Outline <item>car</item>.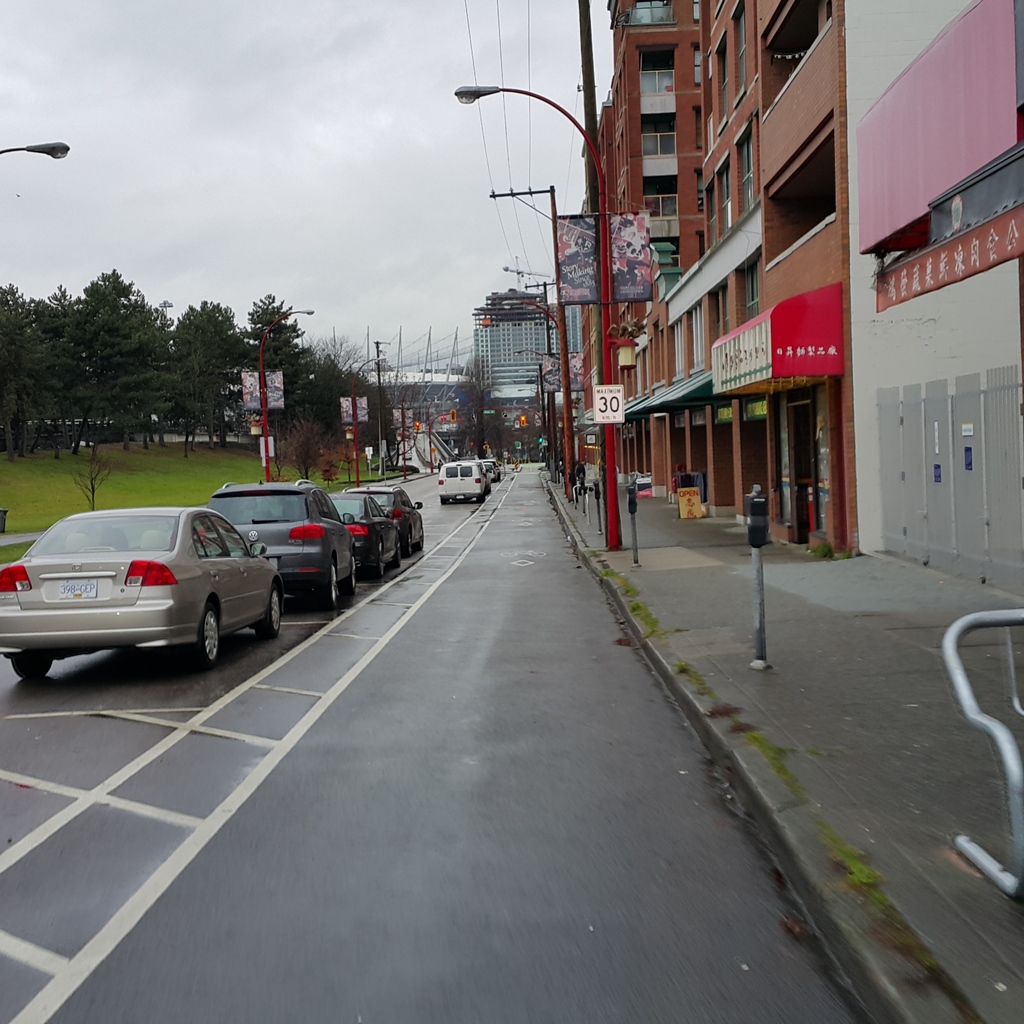
Outline: region(361, 483, 431, 552).
